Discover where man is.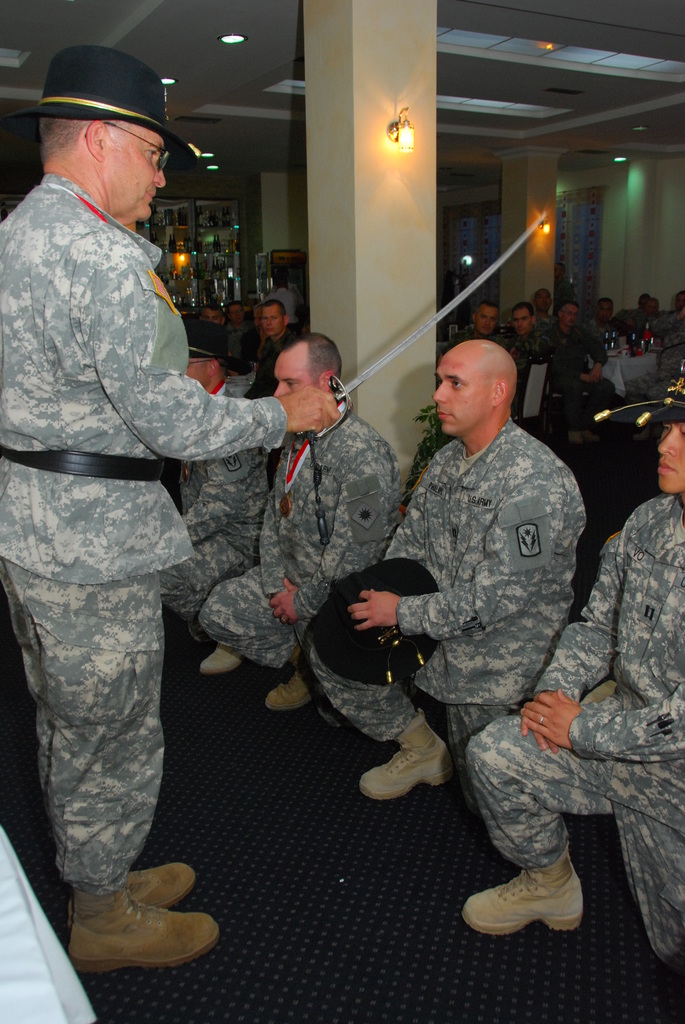
Discovered at 505/298/550/382.
